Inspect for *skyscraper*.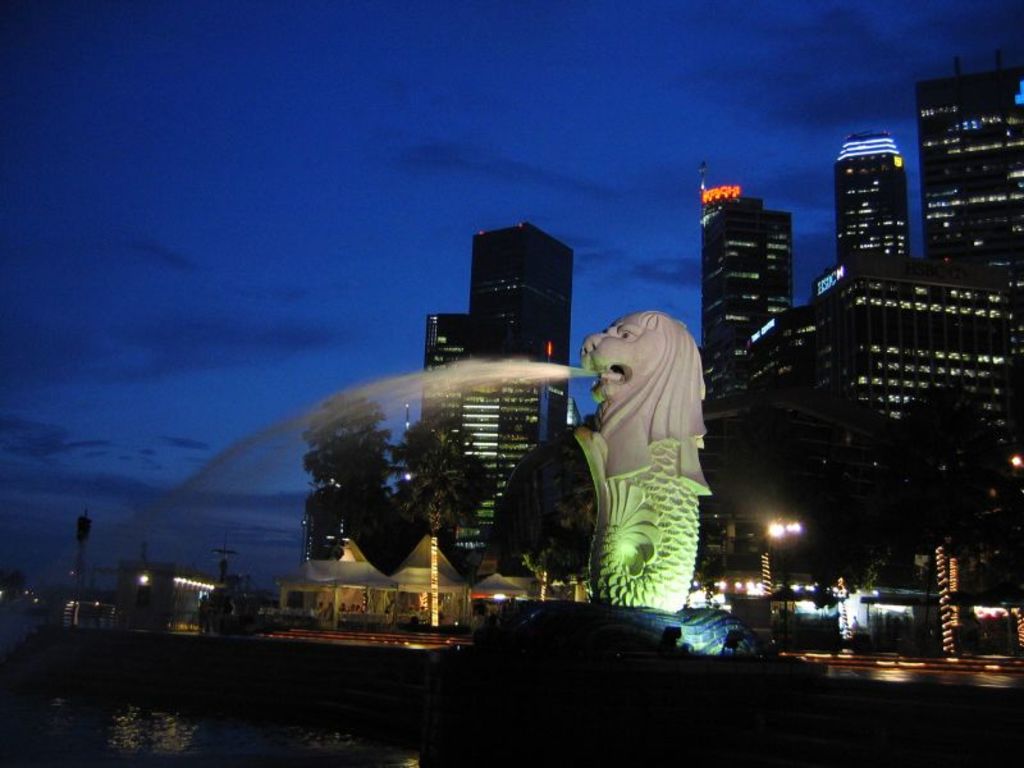
Inspection: 685,338,764,588.
